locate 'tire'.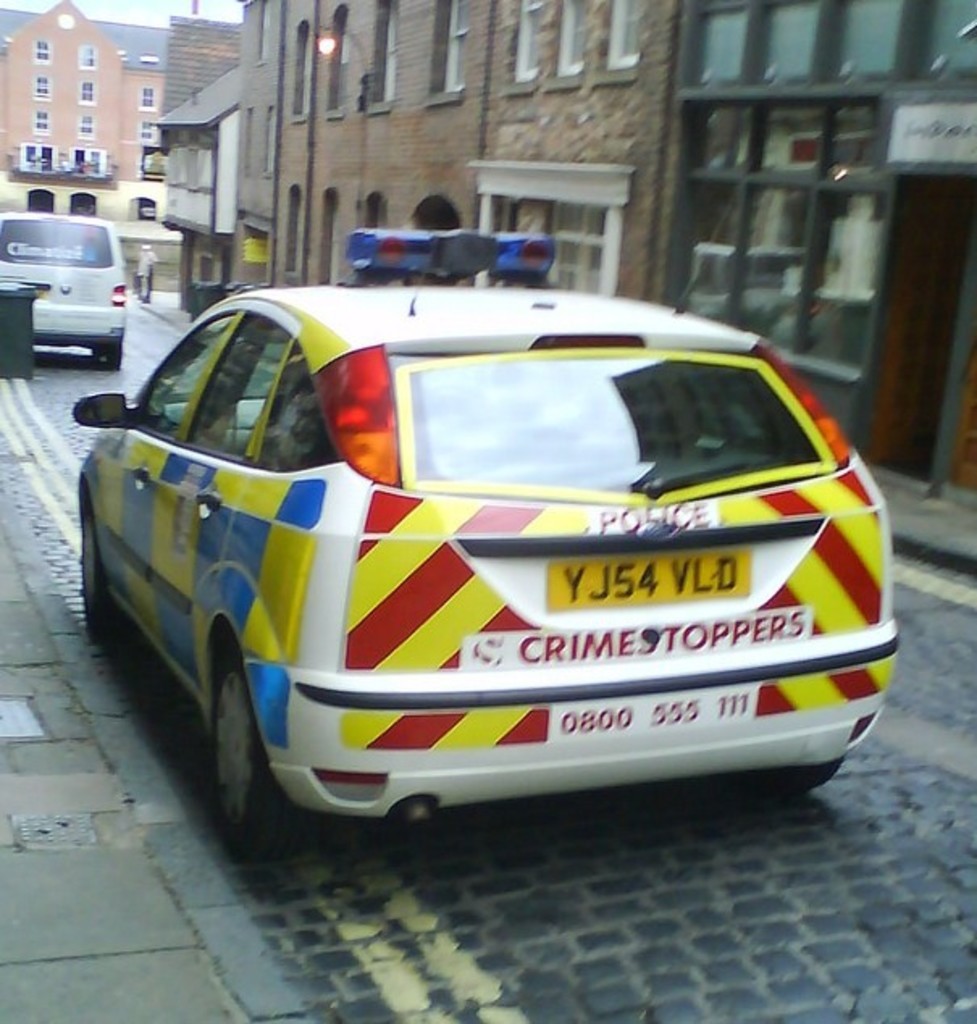
Bounding box: 81/483/116/638.
